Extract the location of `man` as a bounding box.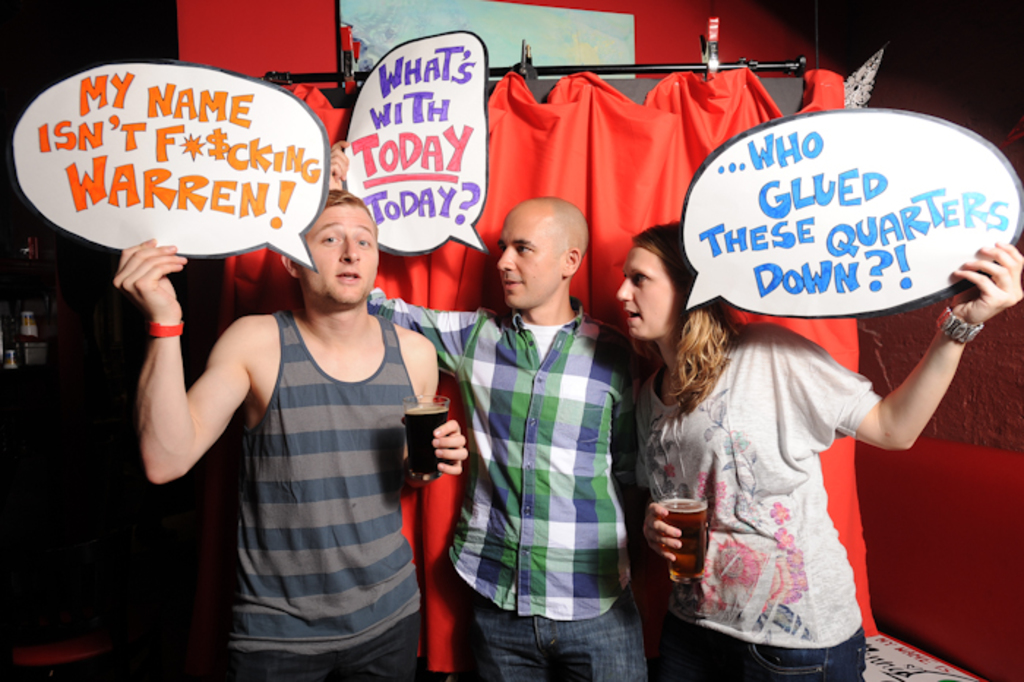
116 136 467 681.
